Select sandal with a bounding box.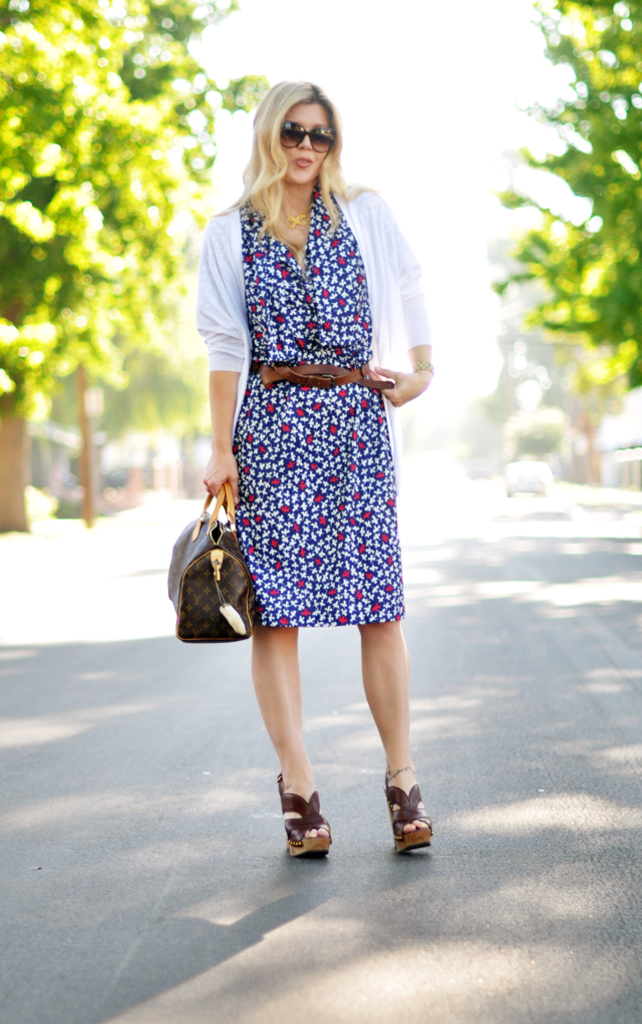
{"left": 272, "top": 788, "right": 342, "bottom": 856}.
